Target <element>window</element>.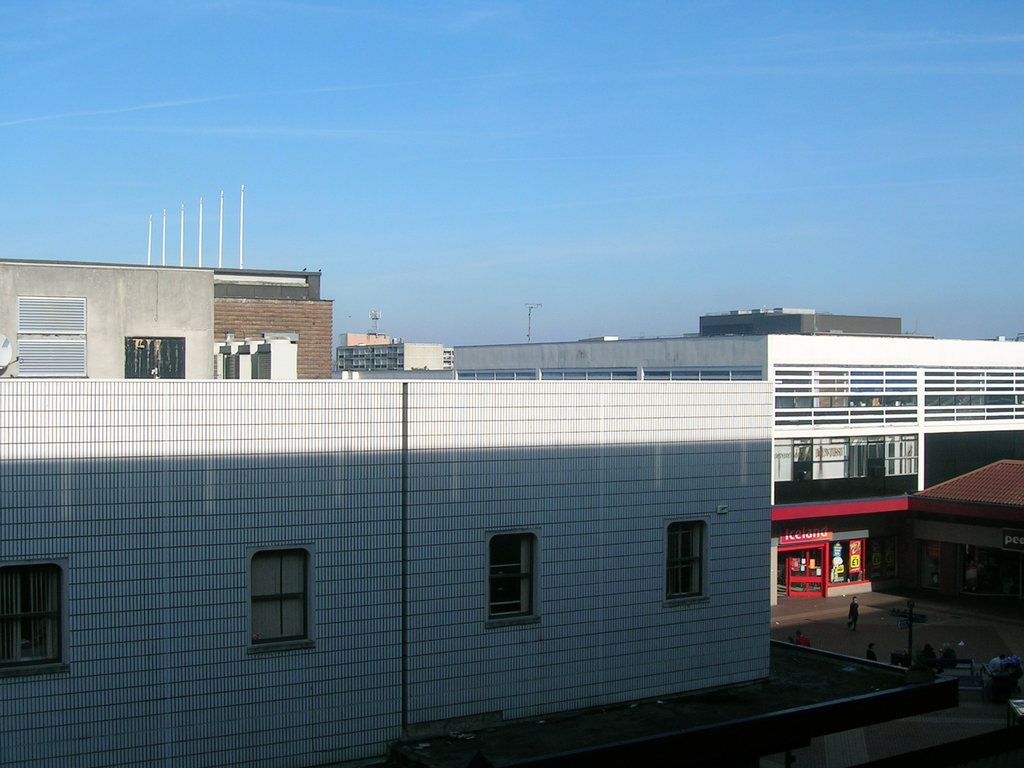
Target region: locate(924, 364, 1020, 421).
